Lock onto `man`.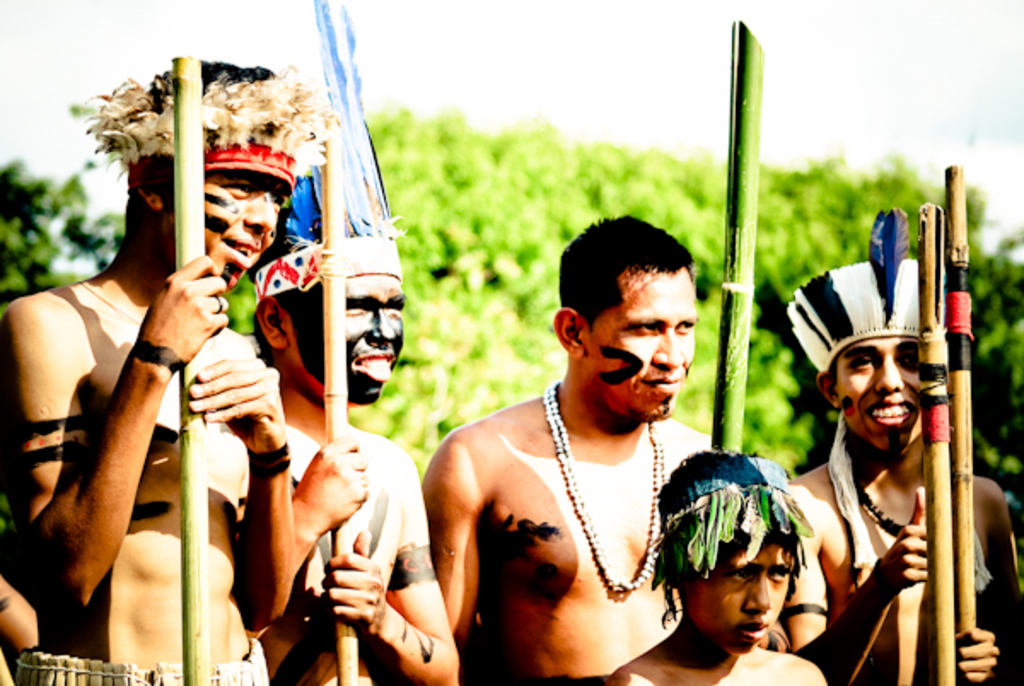
Locked: {"x1": 418, "y1": 203, "x2": 729, "y2": 684}.
